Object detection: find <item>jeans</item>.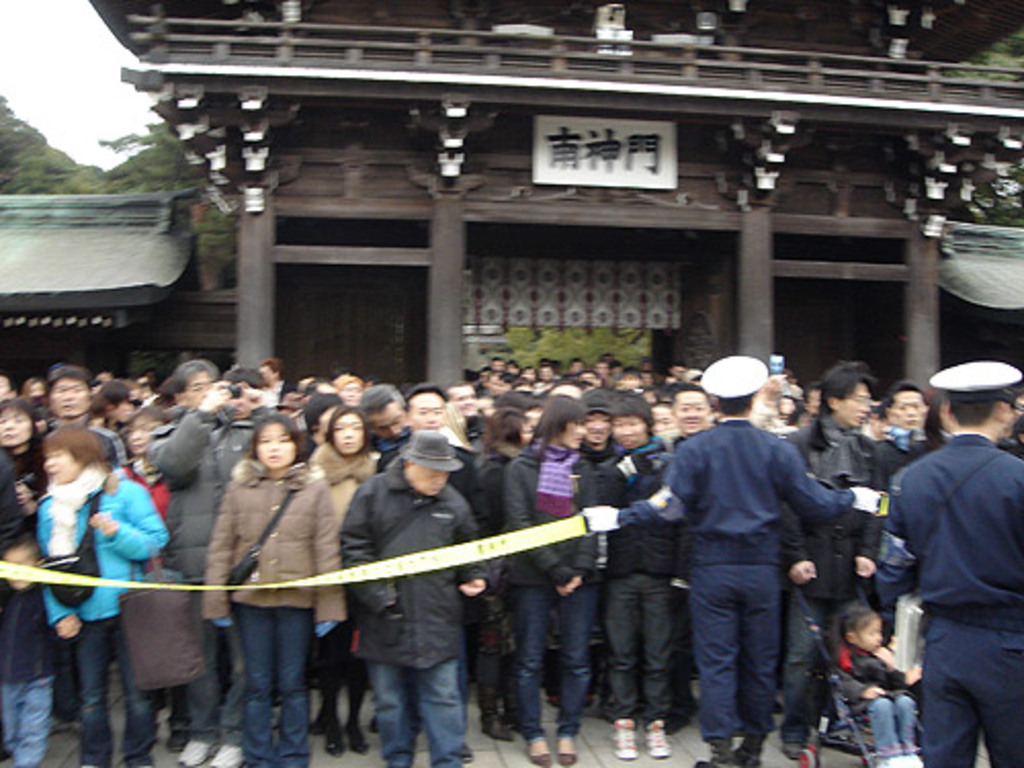
select_region(76, 604, 160, 766).
